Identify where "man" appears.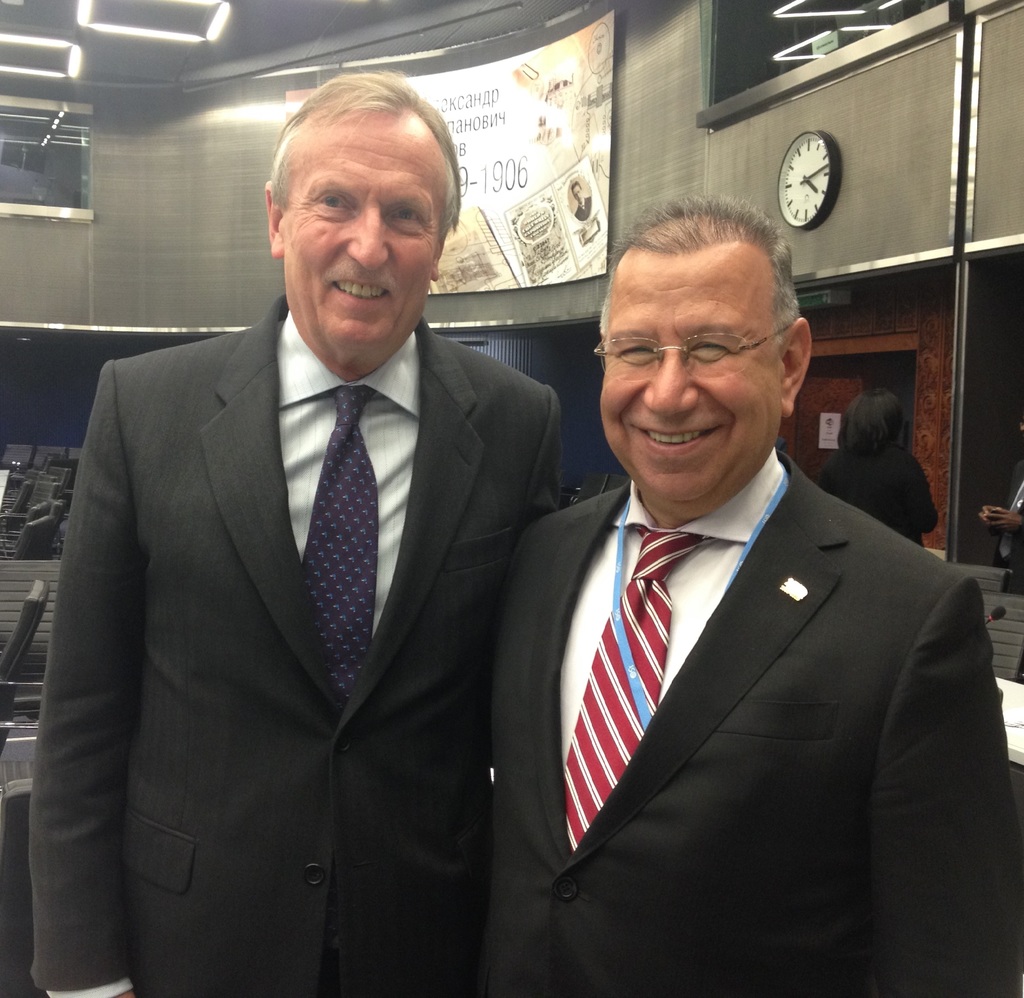
Appears at {"x1": 490, "y1": 192, "x2": 1019, "y2": 997}.
